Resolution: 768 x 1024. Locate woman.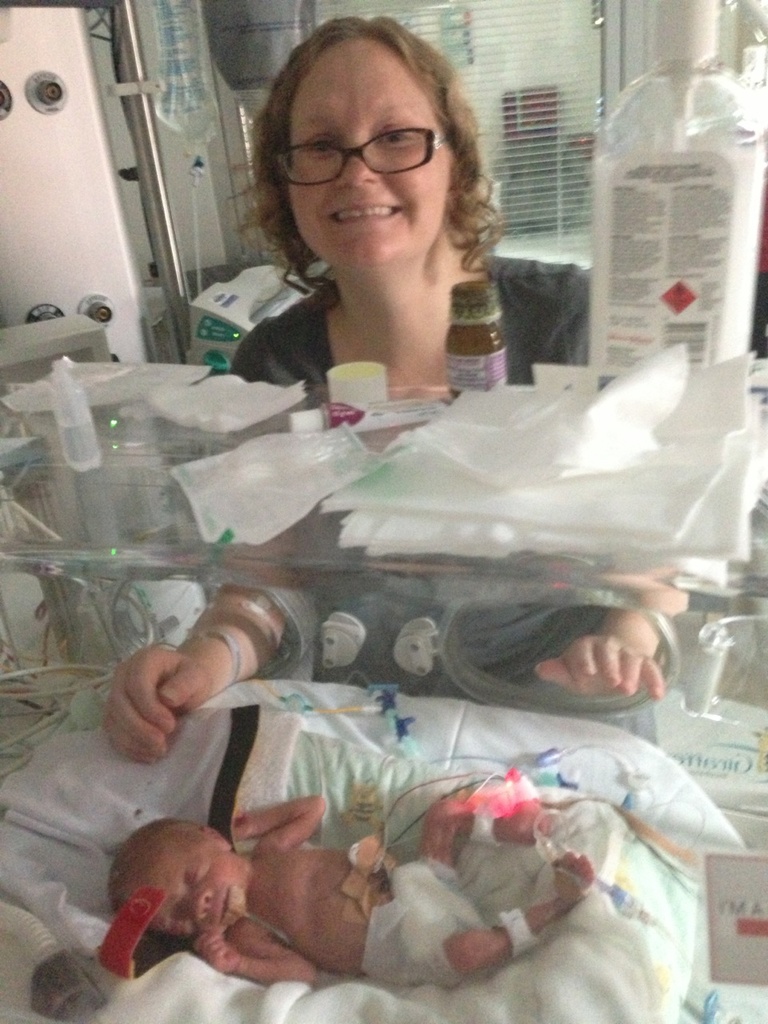
box=[102, 146, 693, 921].
